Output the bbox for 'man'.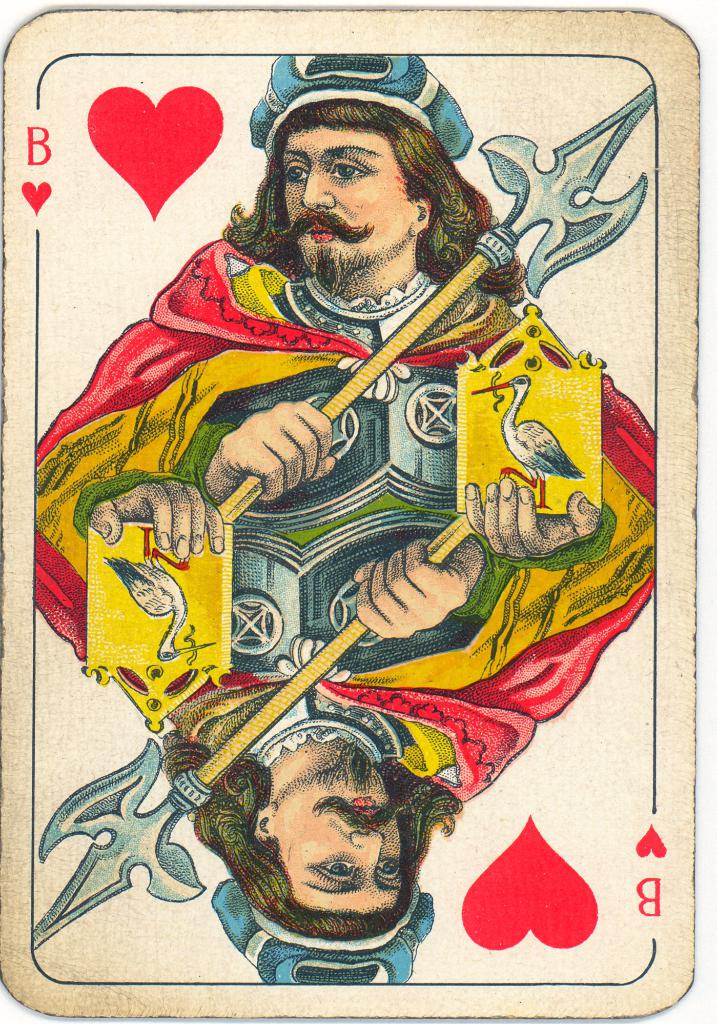
[x1=168, y1=660, x2=476, y2=999].
